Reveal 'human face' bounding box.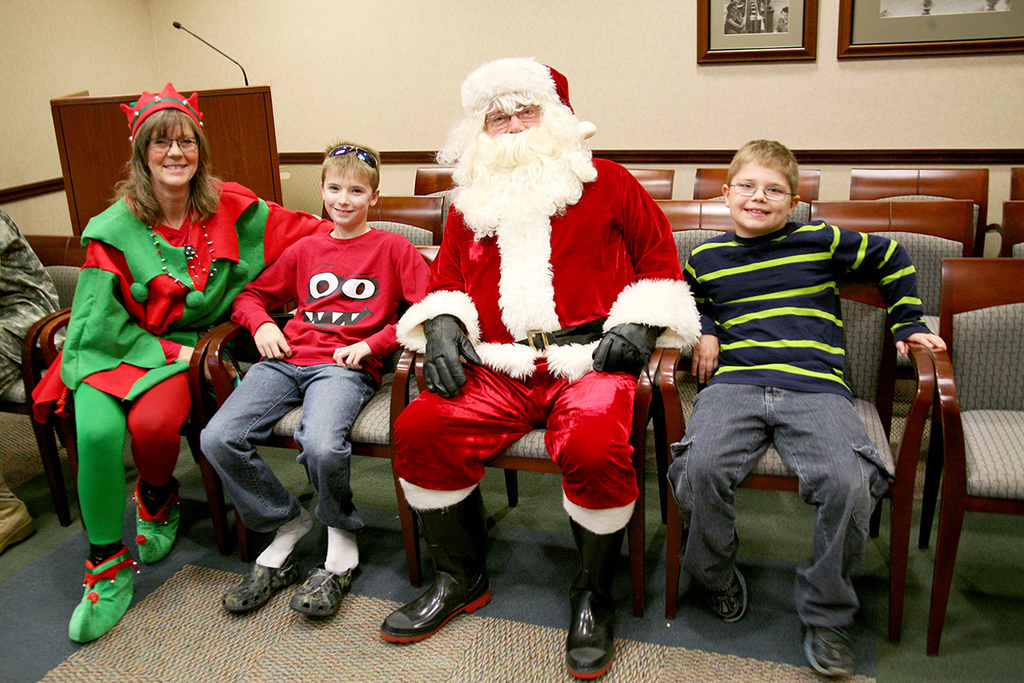
Revealed: rect(484, 99, 544, 137).
